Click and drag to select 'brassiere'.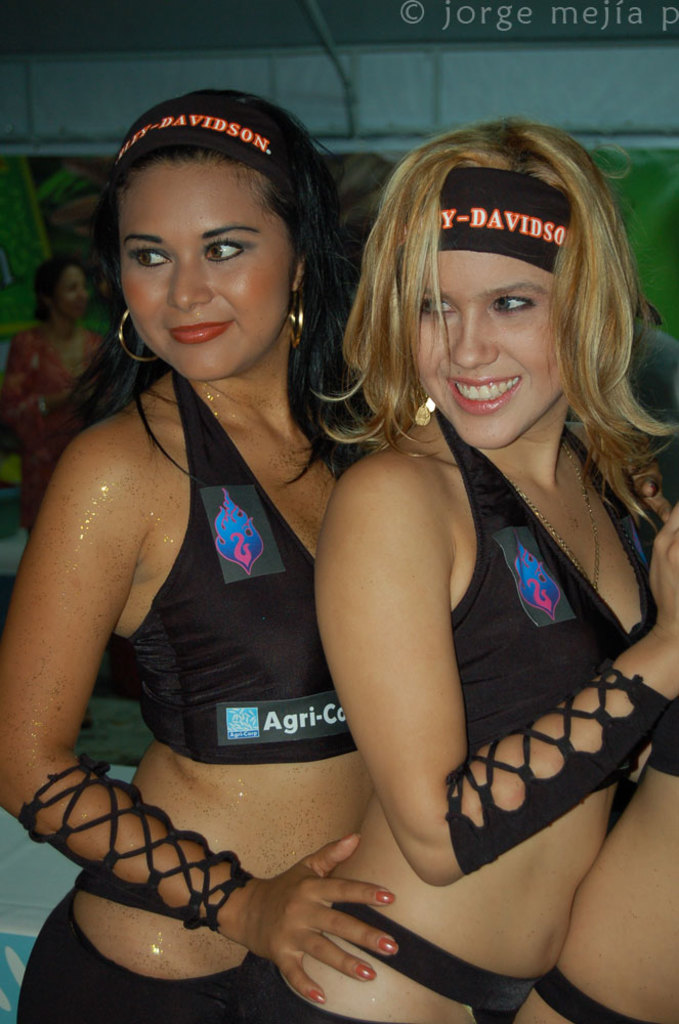
Selection: box=[104, 369, 353, 768].
